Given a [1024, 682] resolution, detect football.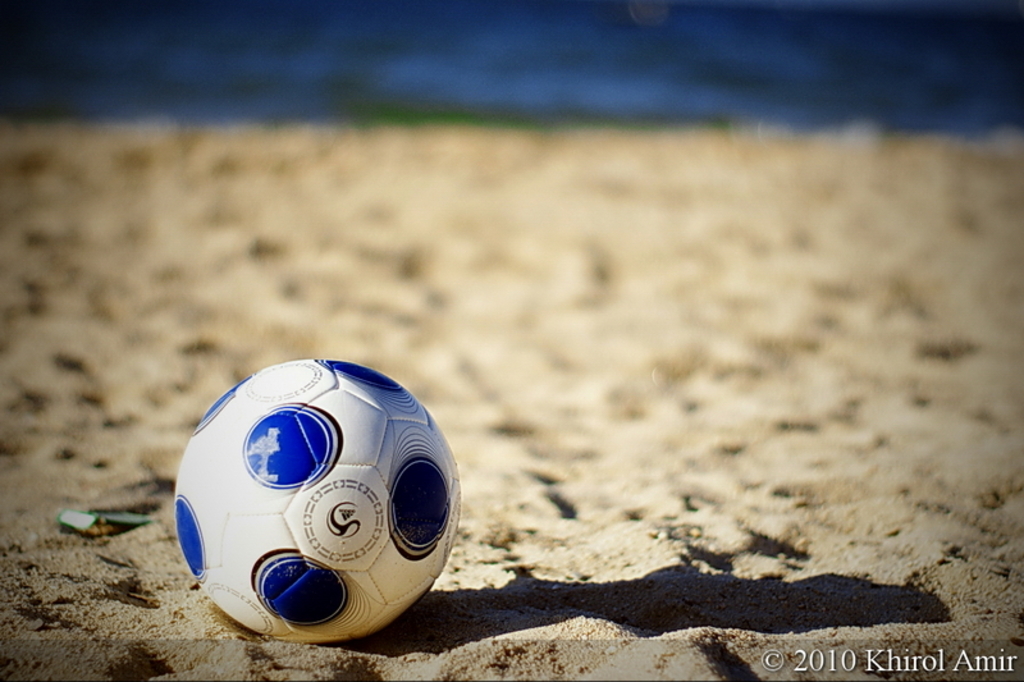
x1=168 y1=358 x2=465 y2=637.
